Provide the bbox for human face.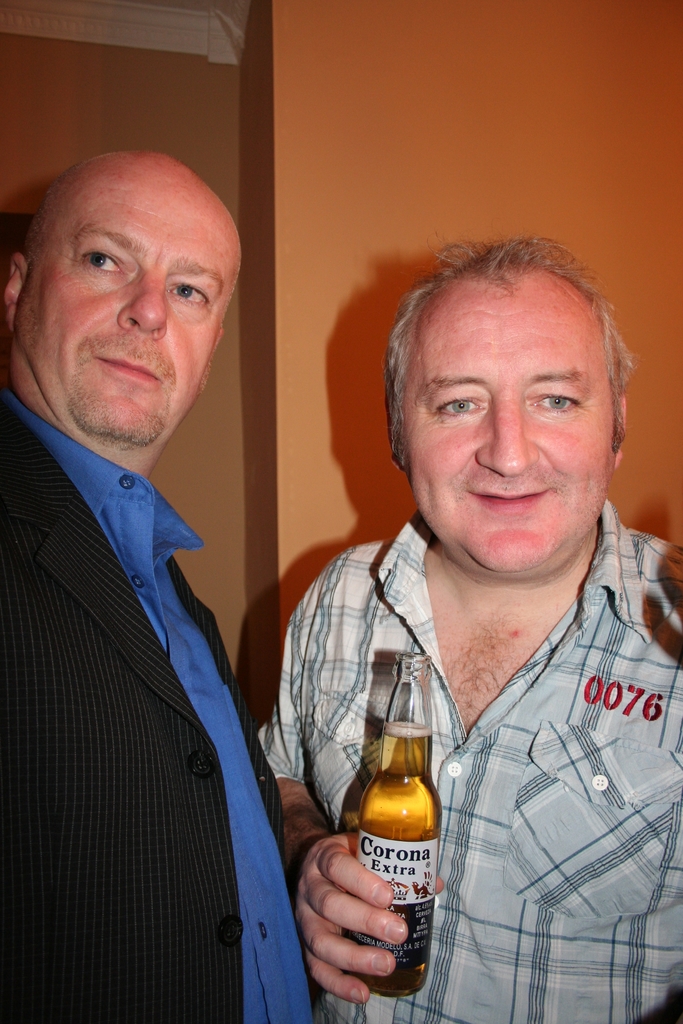
(35,164,245,447).
